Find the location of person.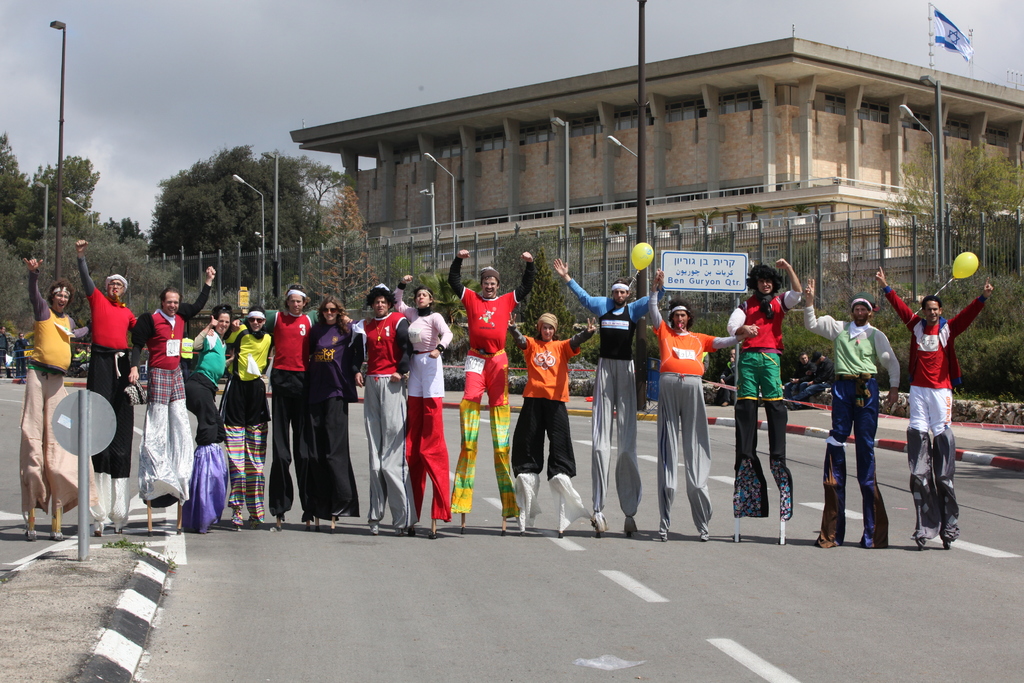
Location: left=68, top=234, right=140, bottom=533.
